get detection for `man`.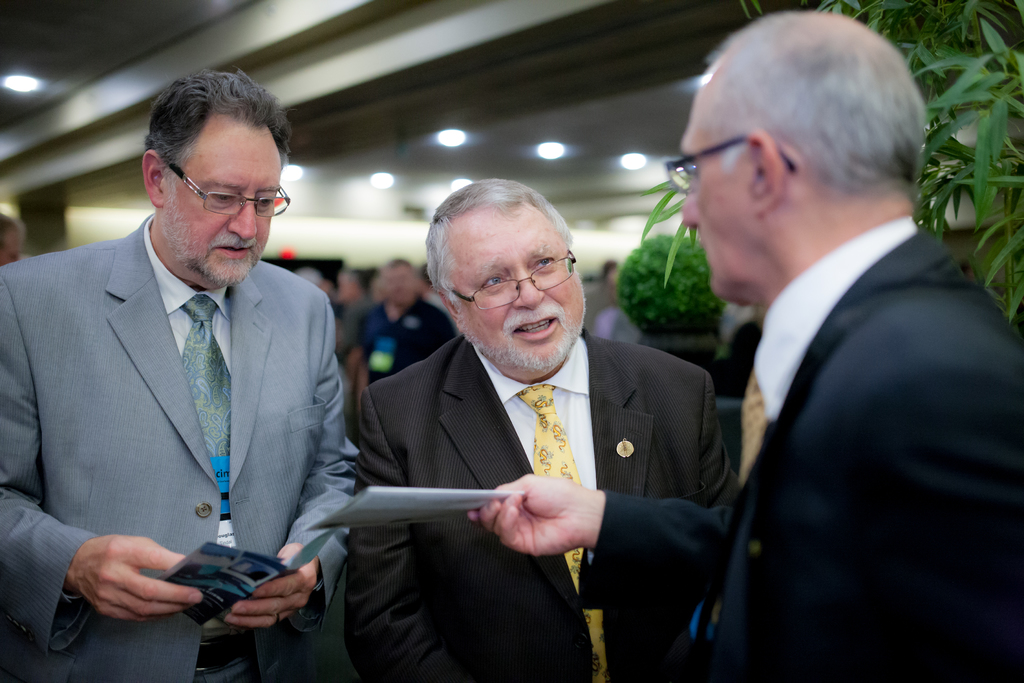
Detection: (x1=0, y1=63, x2=358, y2=682).
